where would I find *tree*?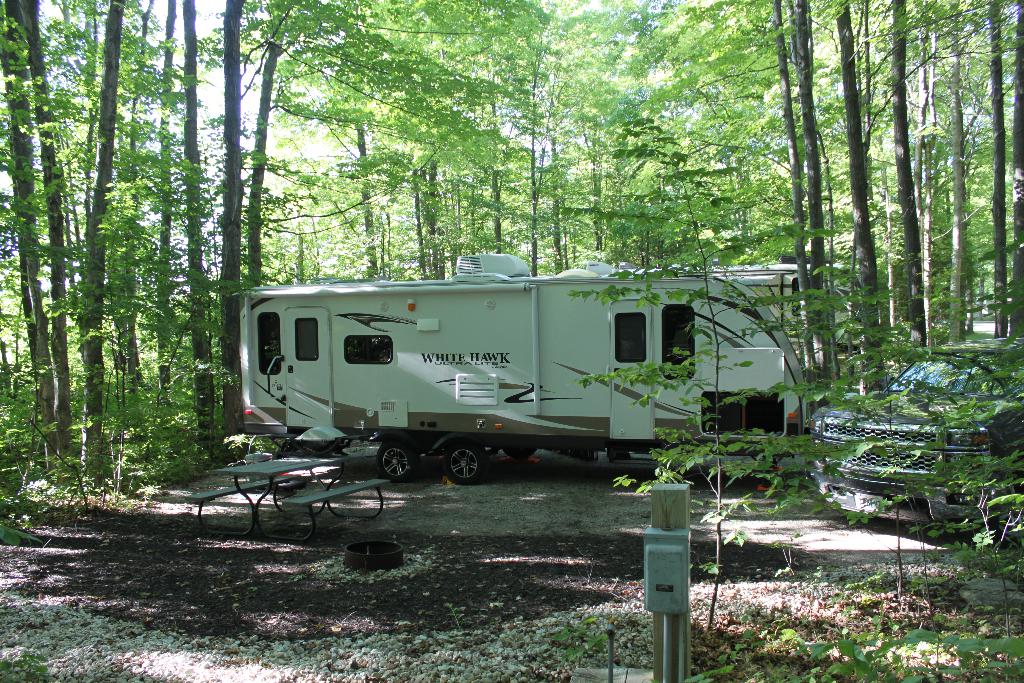
At {"x1": 757, "y1": 0, "x2": 858, "y2": 379}.
